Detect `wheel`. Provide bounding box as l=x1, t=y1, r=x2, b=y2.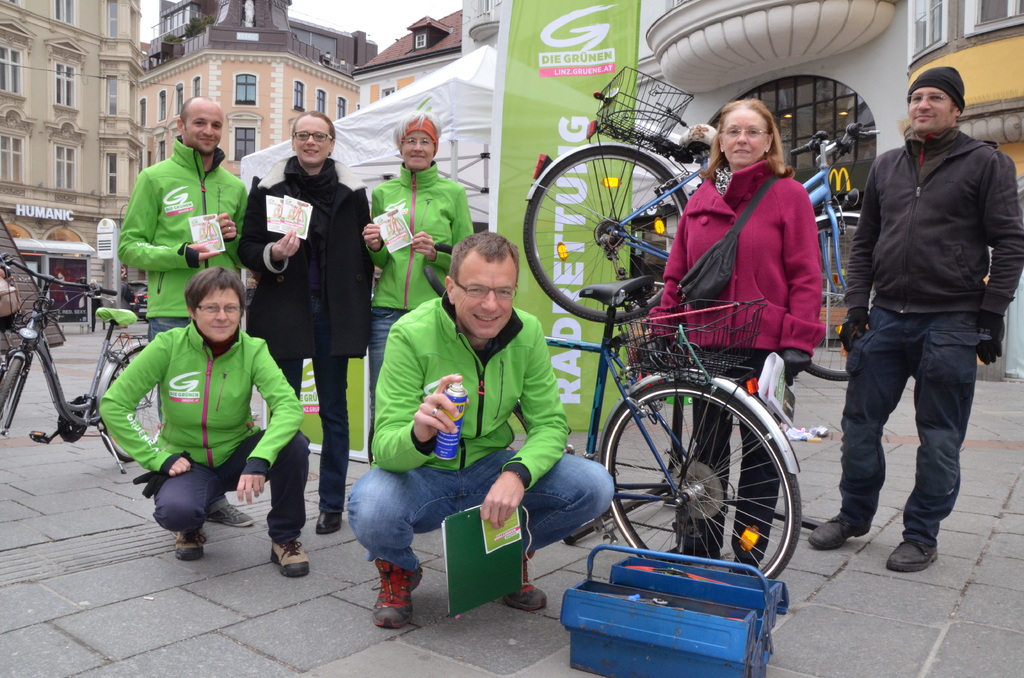
l=787, t=214, r=888, b=378.
